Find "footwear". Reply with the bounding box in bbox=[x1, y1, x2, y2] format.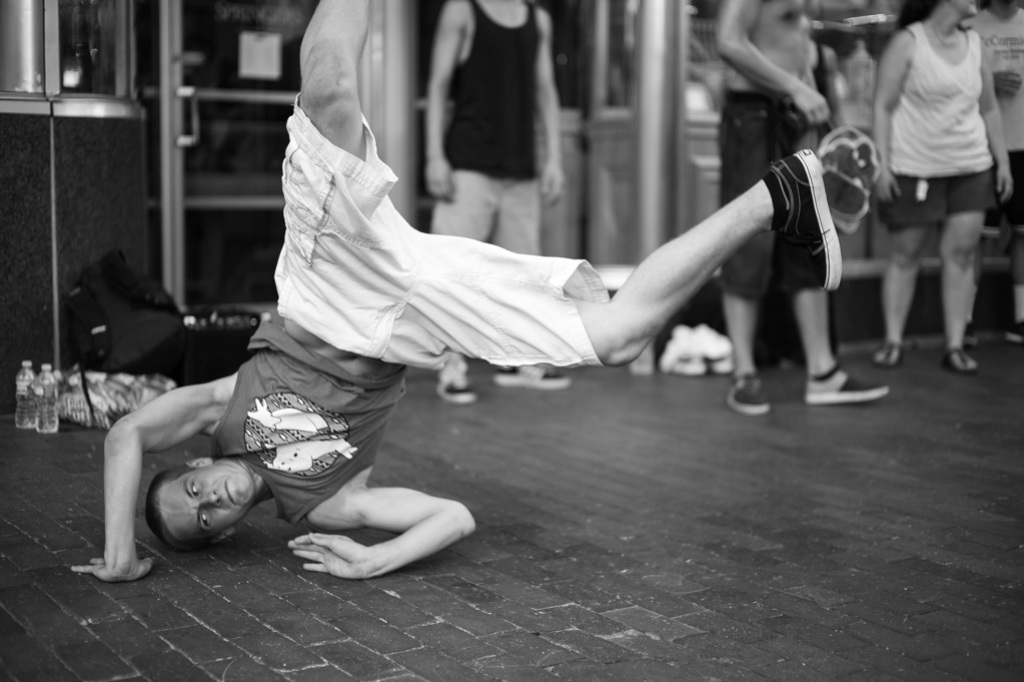
bbox=[493, 357, 568, 387].
